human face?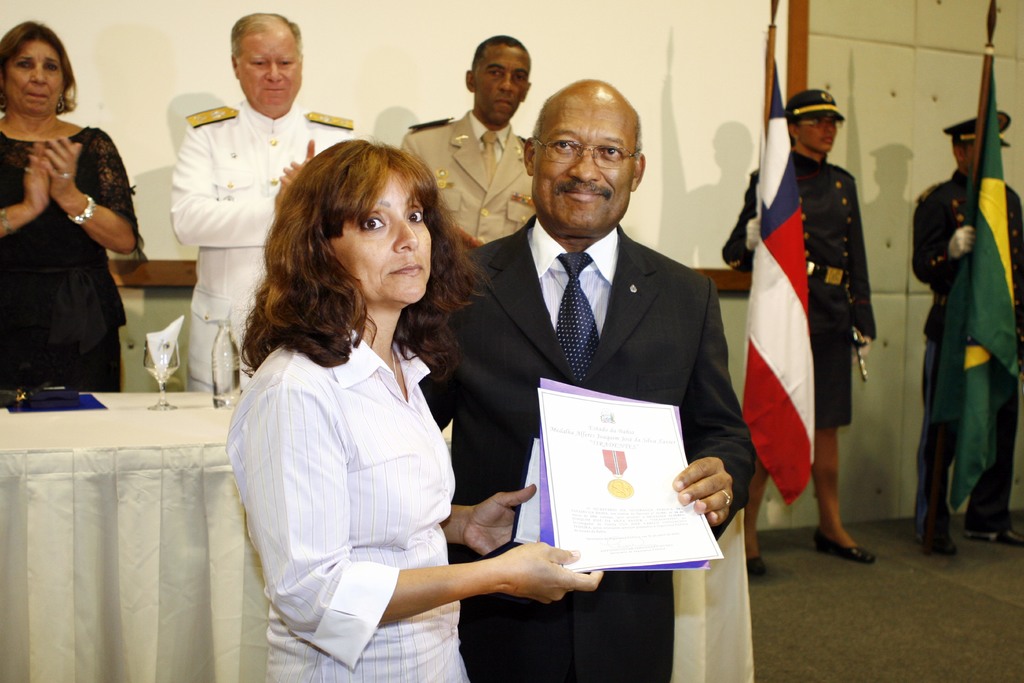
234, 32, 299, 110
